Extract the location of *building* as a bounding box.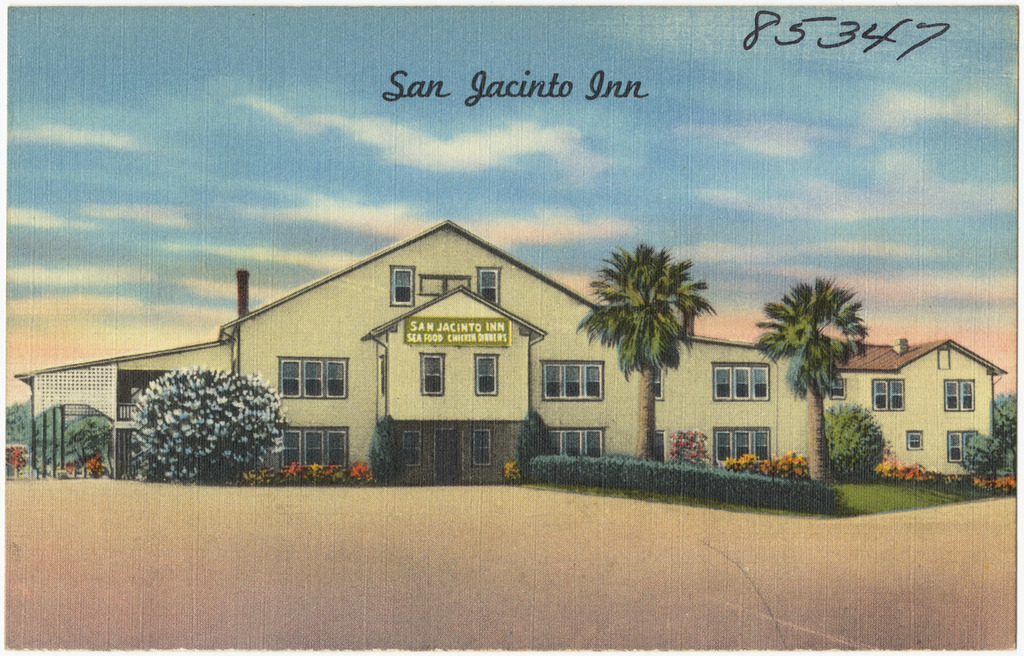
bbox(20, 215, 1004, 471).
